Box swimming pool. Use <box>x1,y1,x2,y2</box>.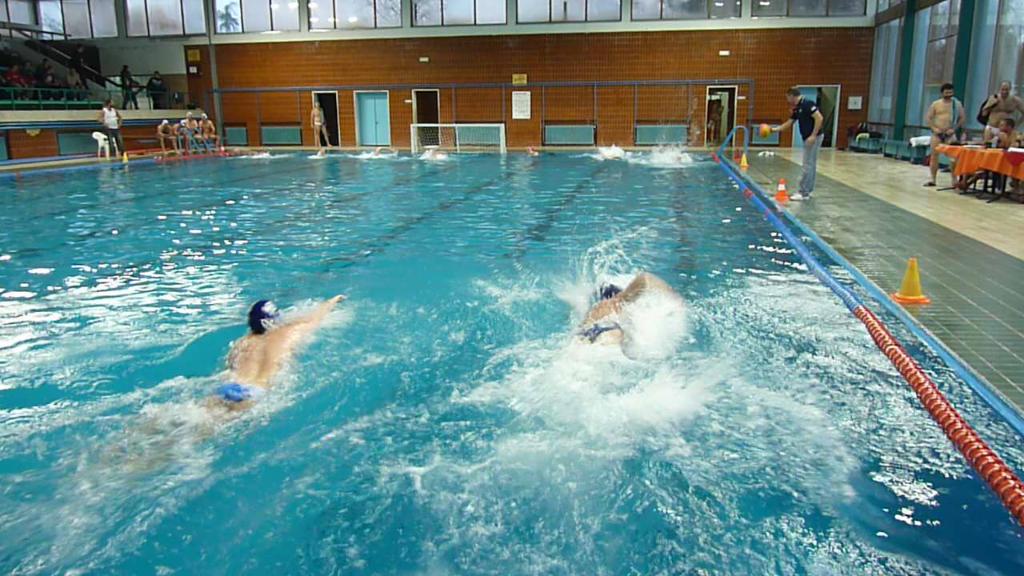
<box>0,145,1023,575</box>.
